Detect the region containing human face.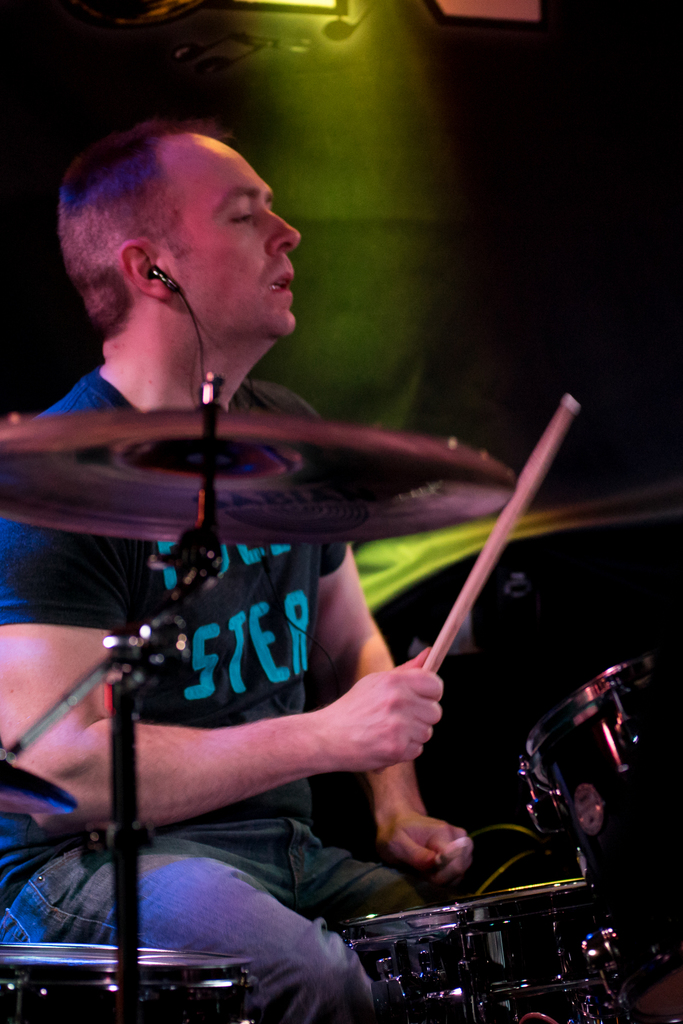
(x1=167, y1=134, x2=301, y2=340).
